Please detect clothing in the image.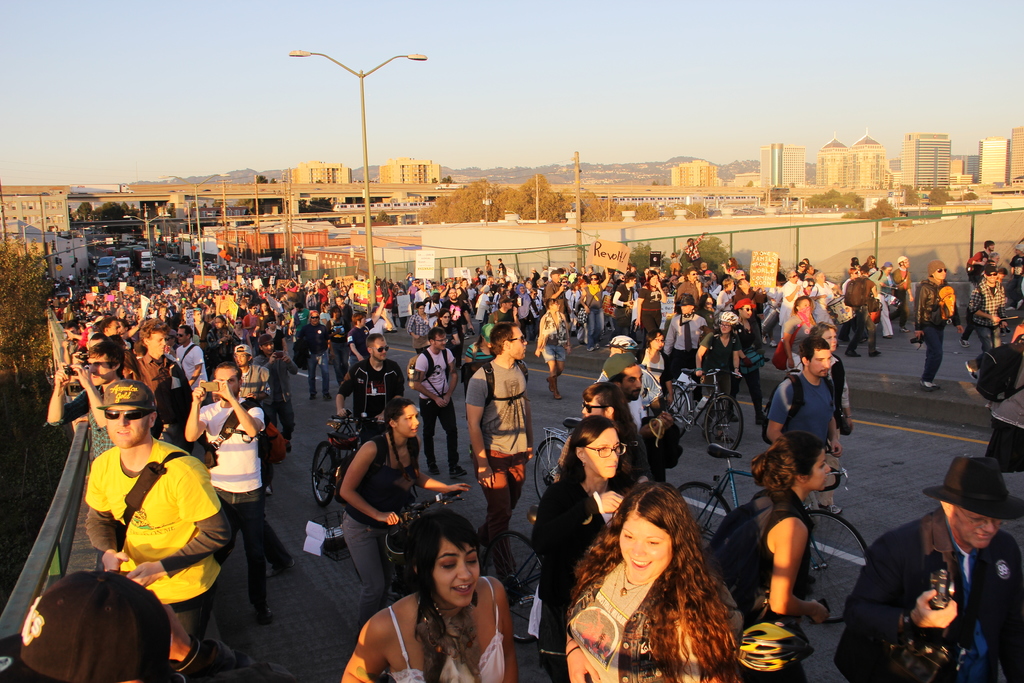
bbox=(256, 351, 306, 439).
